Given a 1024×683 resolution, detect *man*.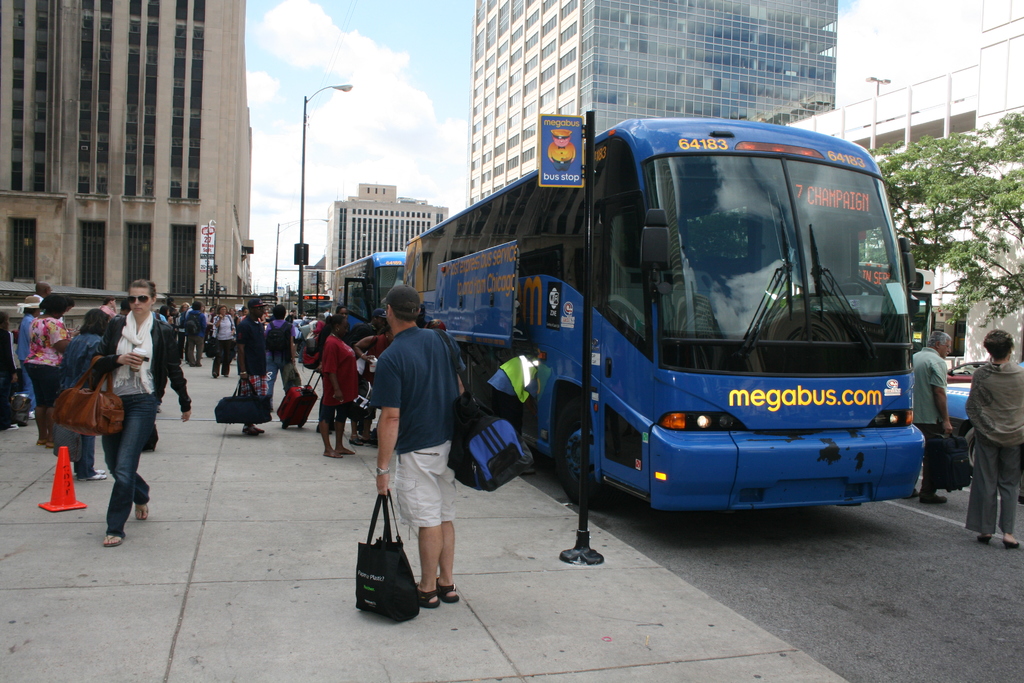
x1=349 y1=279 x2=469 y2=635.
